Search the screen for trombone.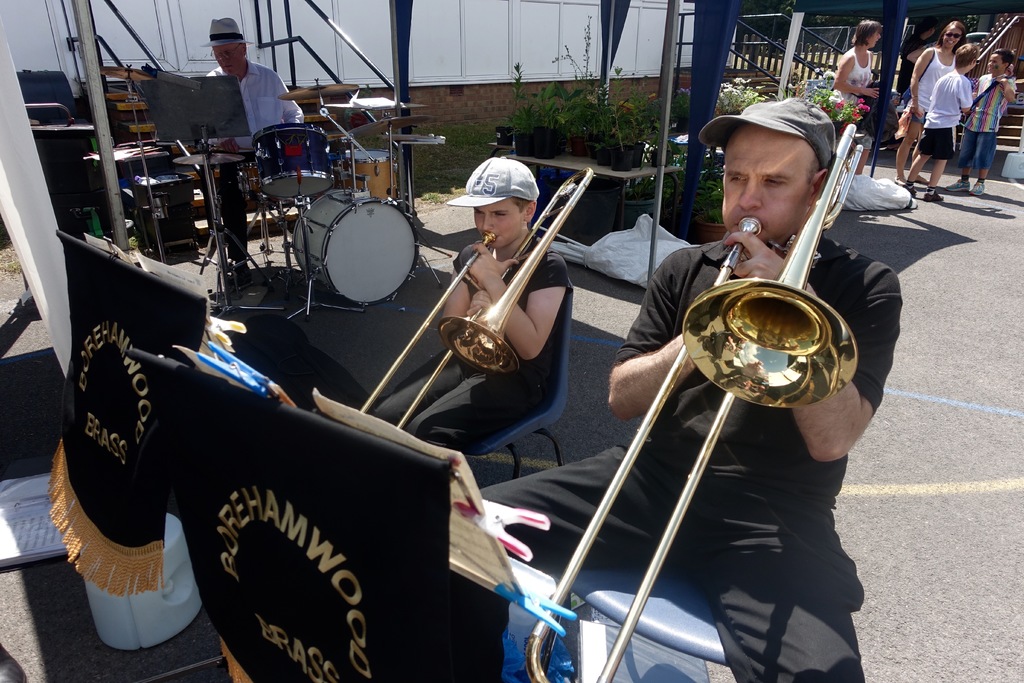
Found at x1=519 y1=123 x2=863 y2=682.
